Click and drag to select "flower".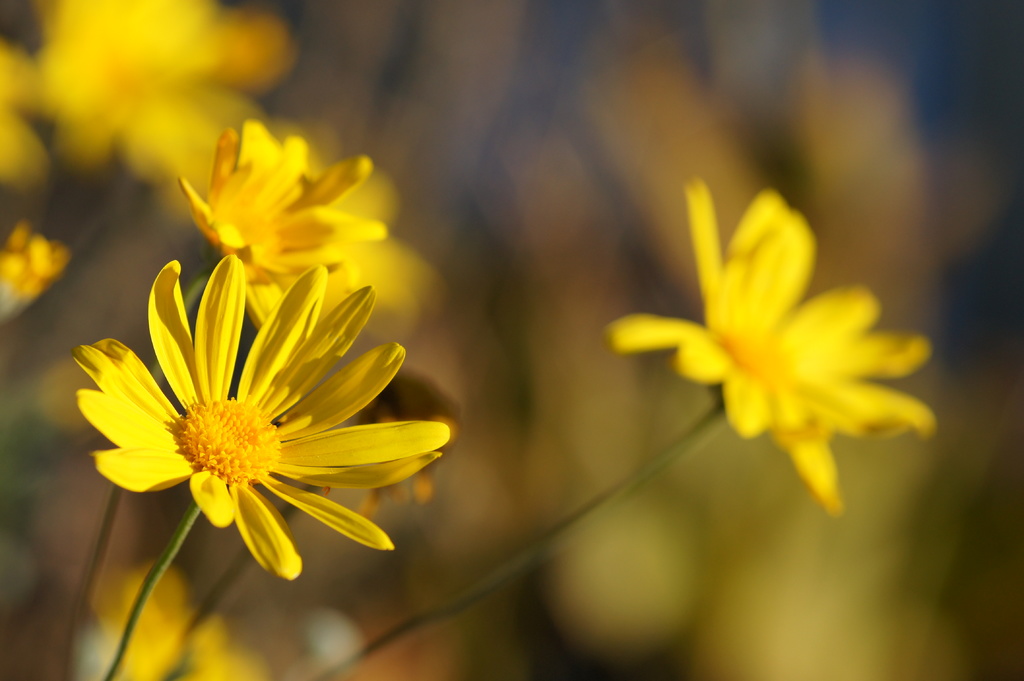
Selection: {"left": 610, "top": 172, "right": 870, "bottom": 431}.
